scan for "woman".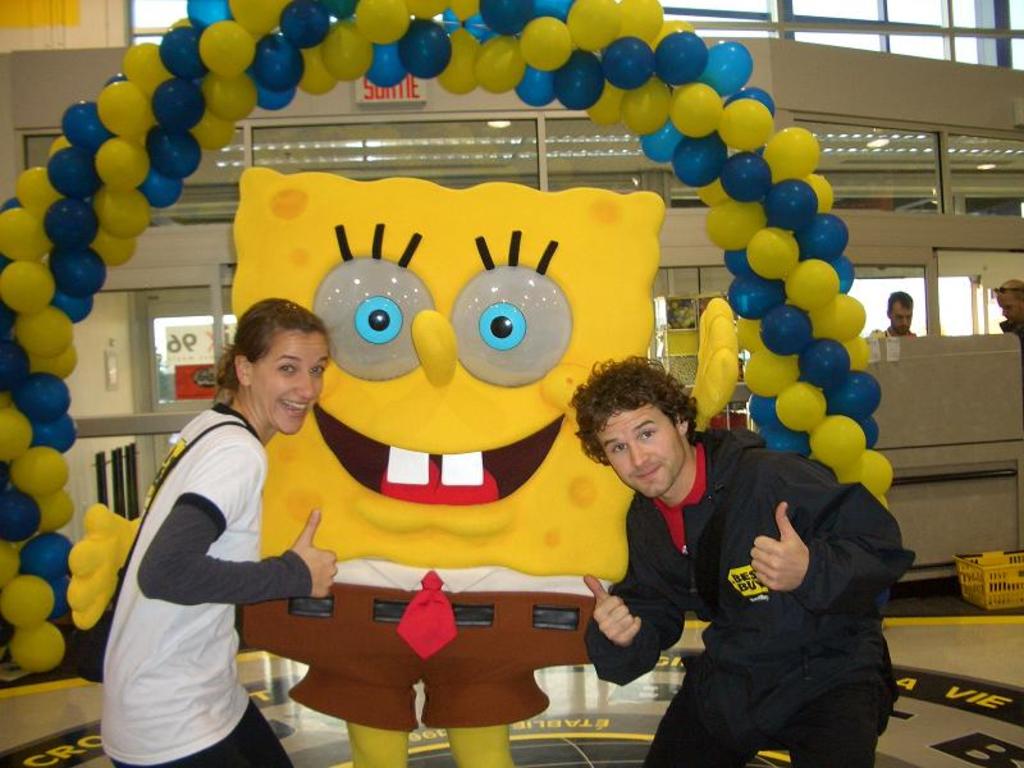
Scan result: x1=99 y1=298 x2=340 y2=763.
